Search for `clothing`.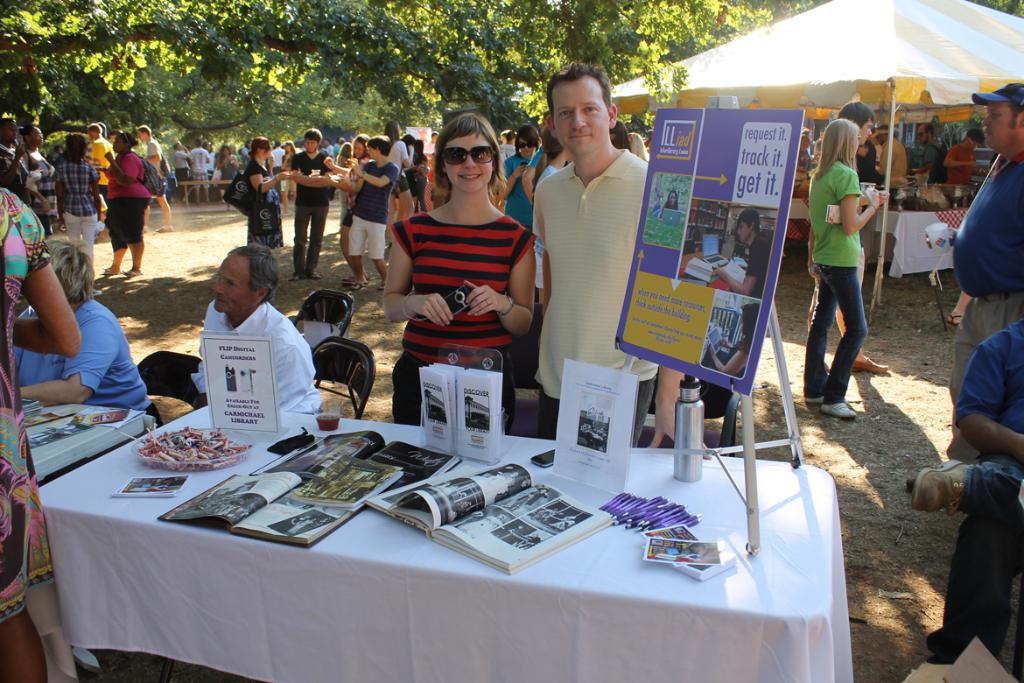
Found at <bbox>240, 160, 279, 248</bbox>.
